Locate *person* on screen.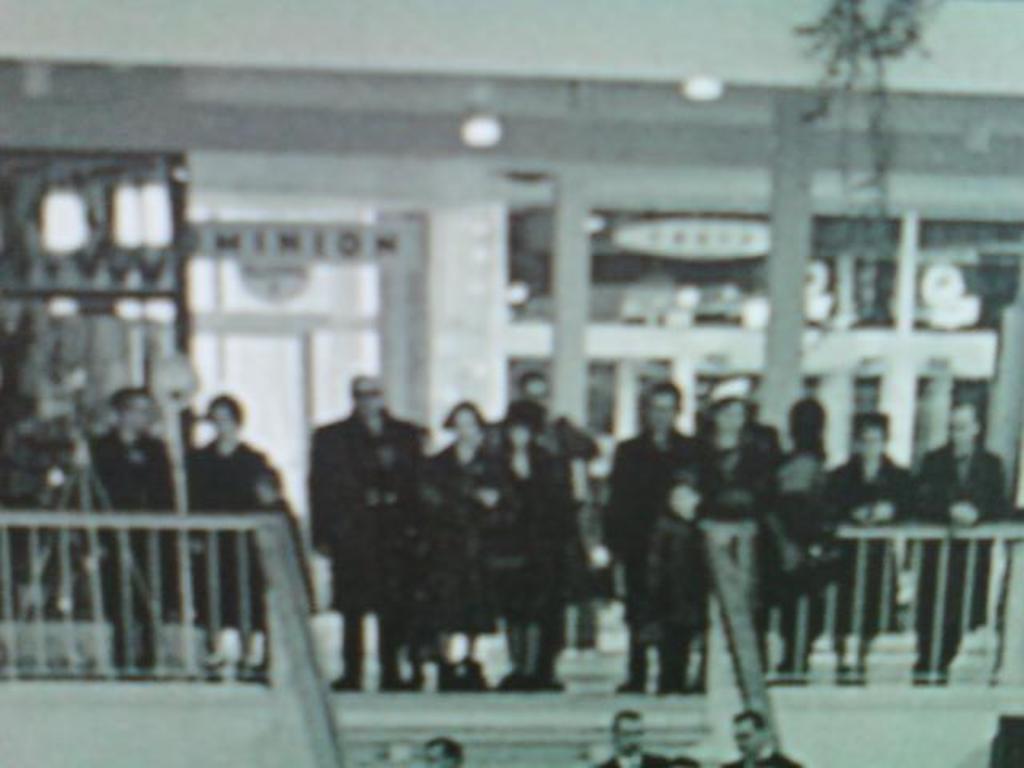
On screen at 696/386/778/525.
